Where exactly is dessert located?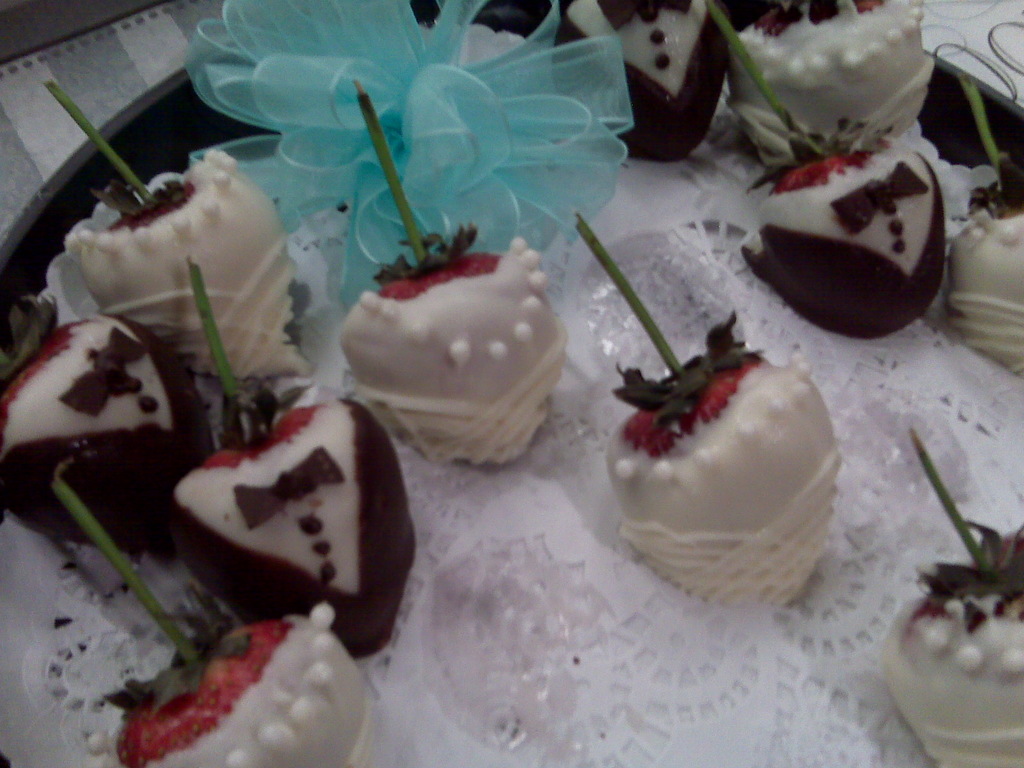
Its bounding box is {"left": 740, "top": 118, "right": 948, "bottom": 339}.
